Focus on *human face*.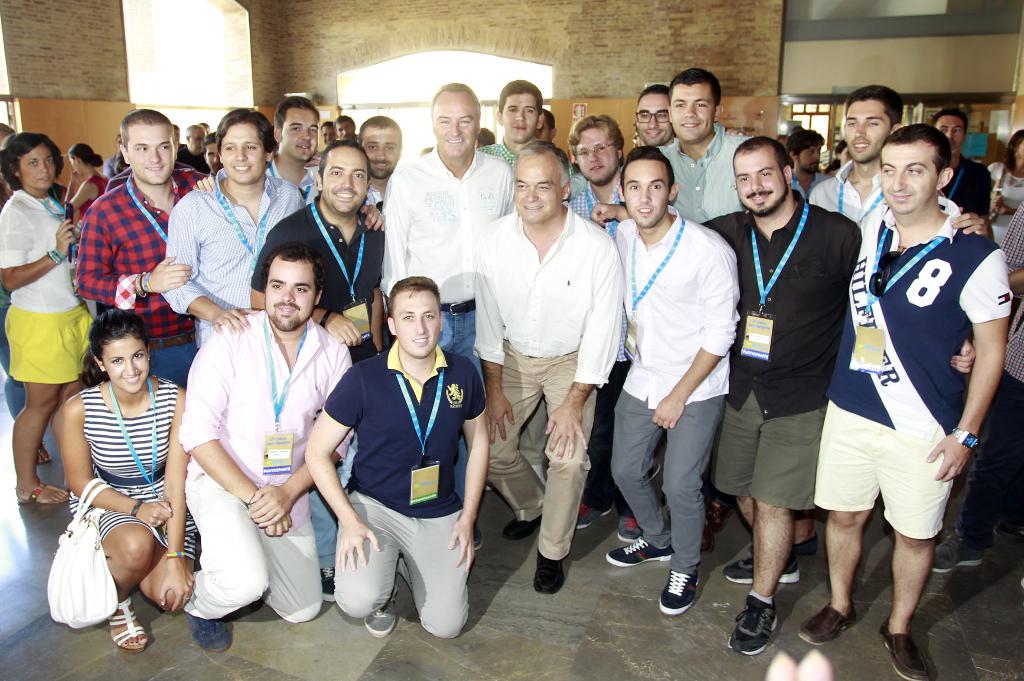
Focused at 886/154/920/209.
